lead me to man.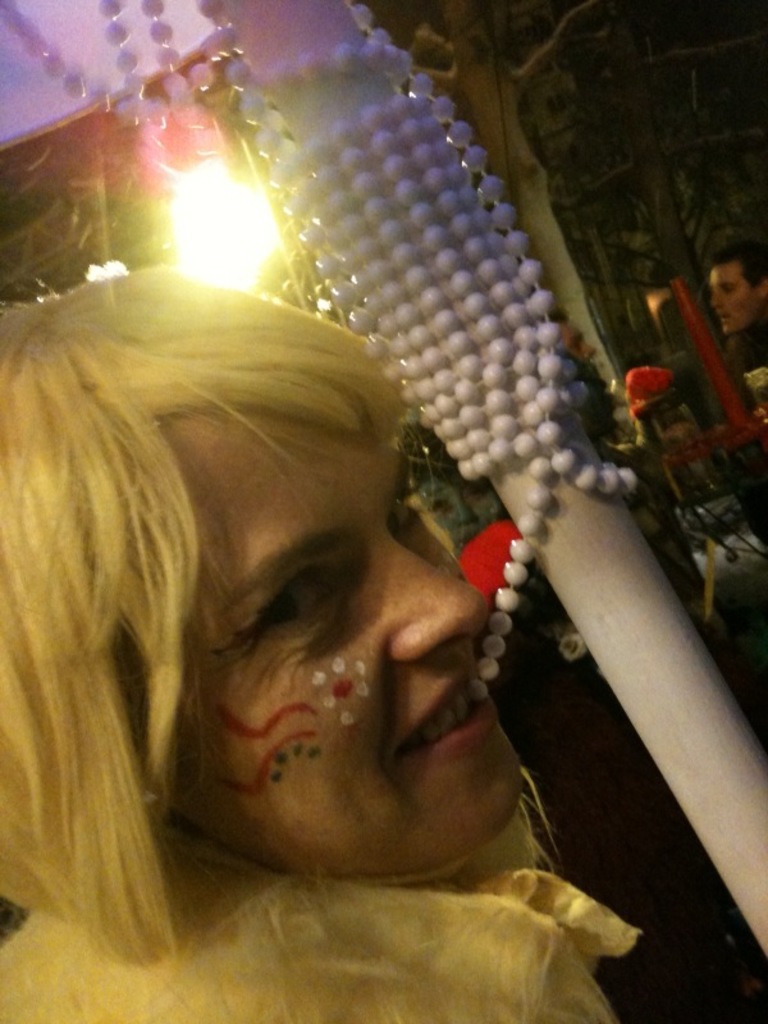
Lead to [709,225,767,448].
